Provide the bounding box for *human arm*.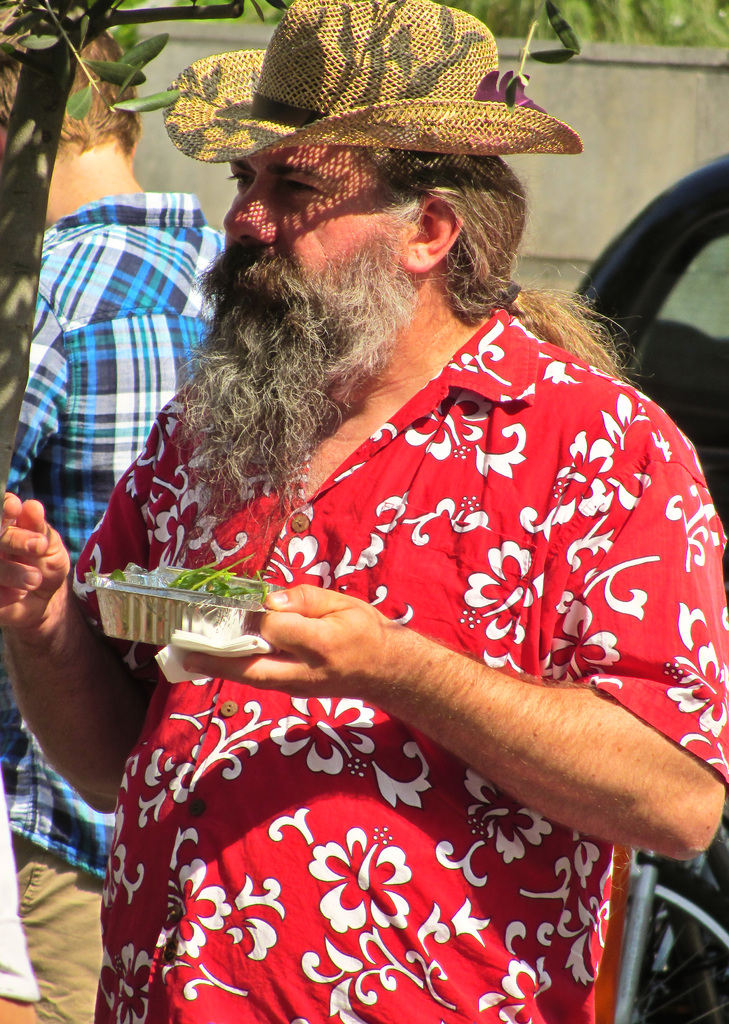
bbox(0, 284, 73, 501).
